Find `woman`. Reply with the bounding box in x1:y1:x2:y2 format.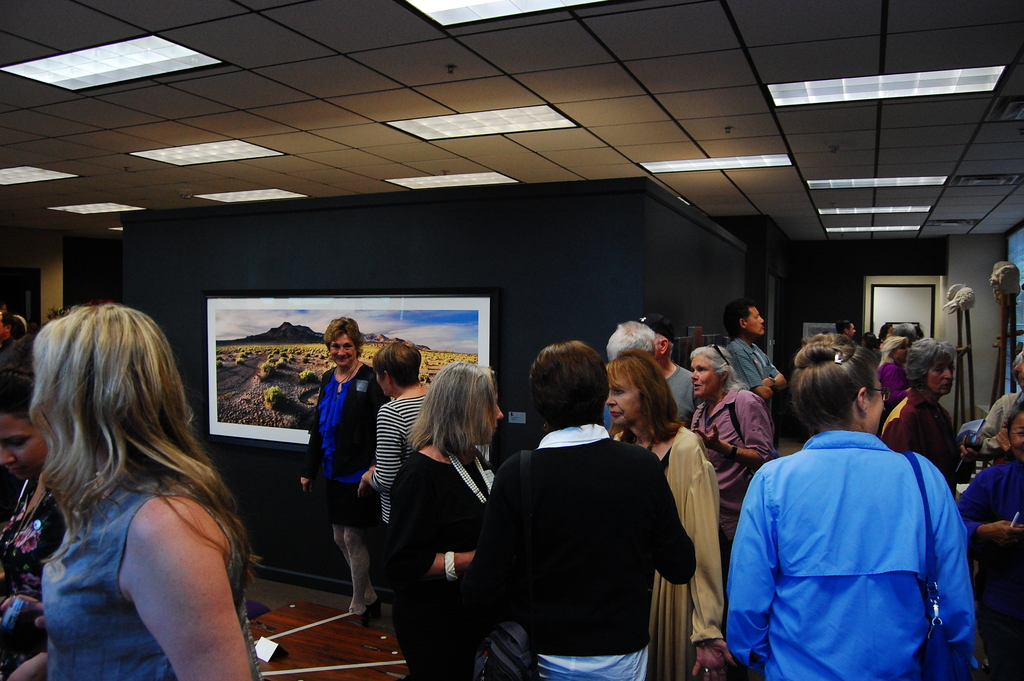
686:339:774:566.
